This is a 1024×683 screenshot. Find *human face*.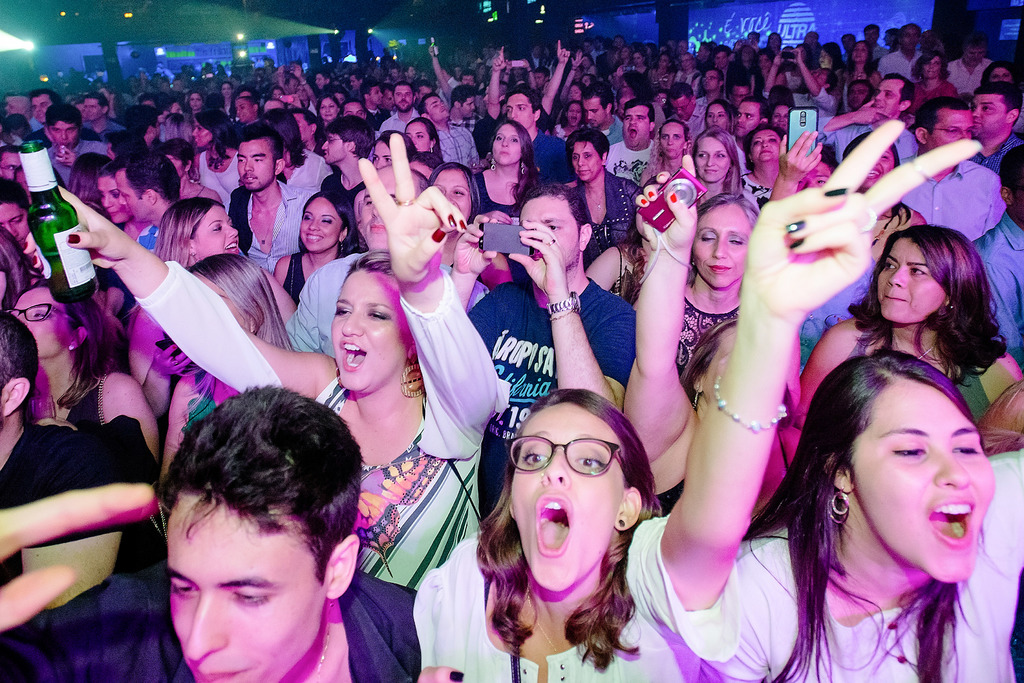
Bounding box: x1=1, y1=151, x2=22, y2=181.
